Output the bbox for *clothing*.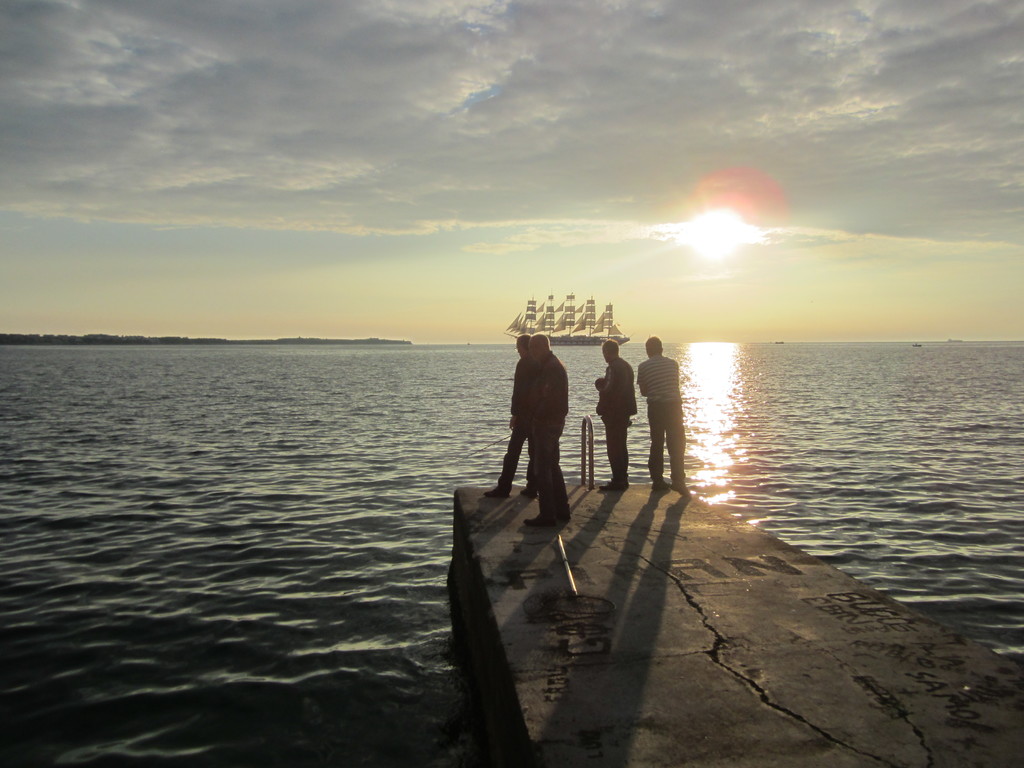
Rect(589, 356, 639, 492).
